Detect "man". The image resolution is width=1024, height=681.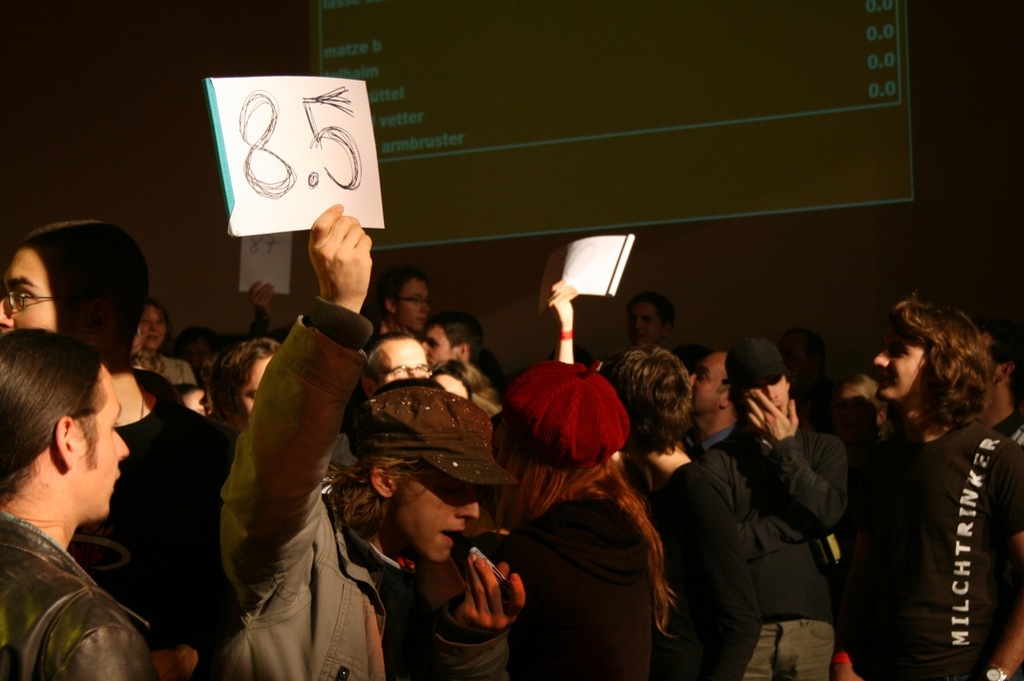
(left=210, top=202, right=543, bottom=680).
